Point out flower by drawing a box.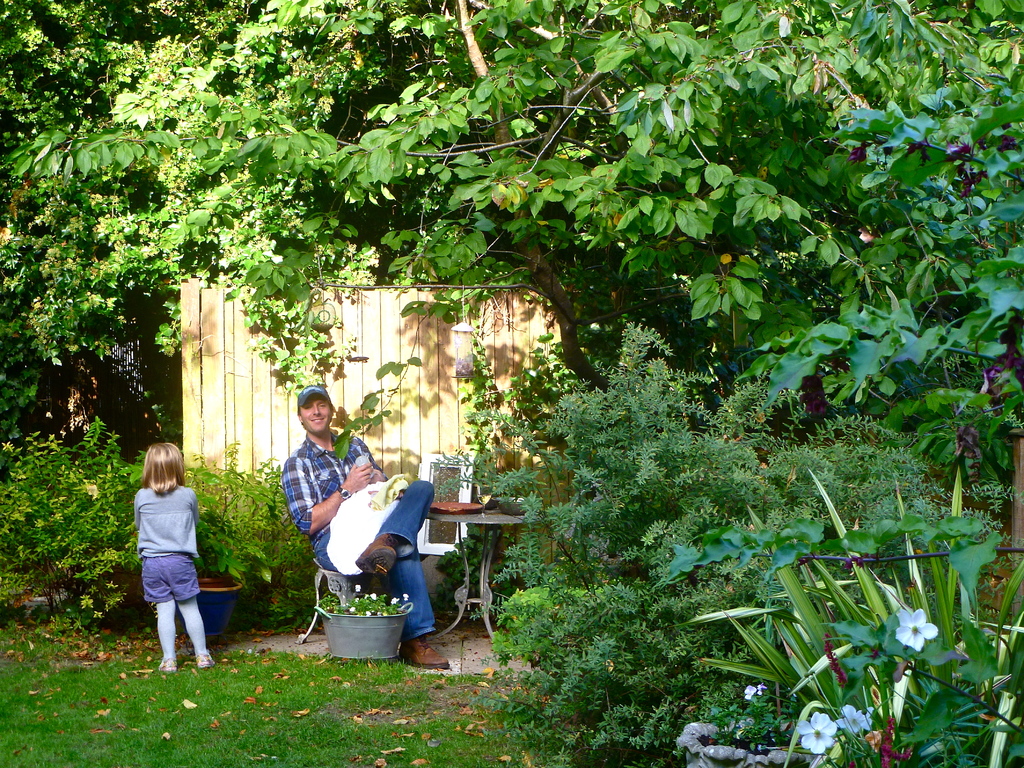
crop(739, 679, 760, 705).
